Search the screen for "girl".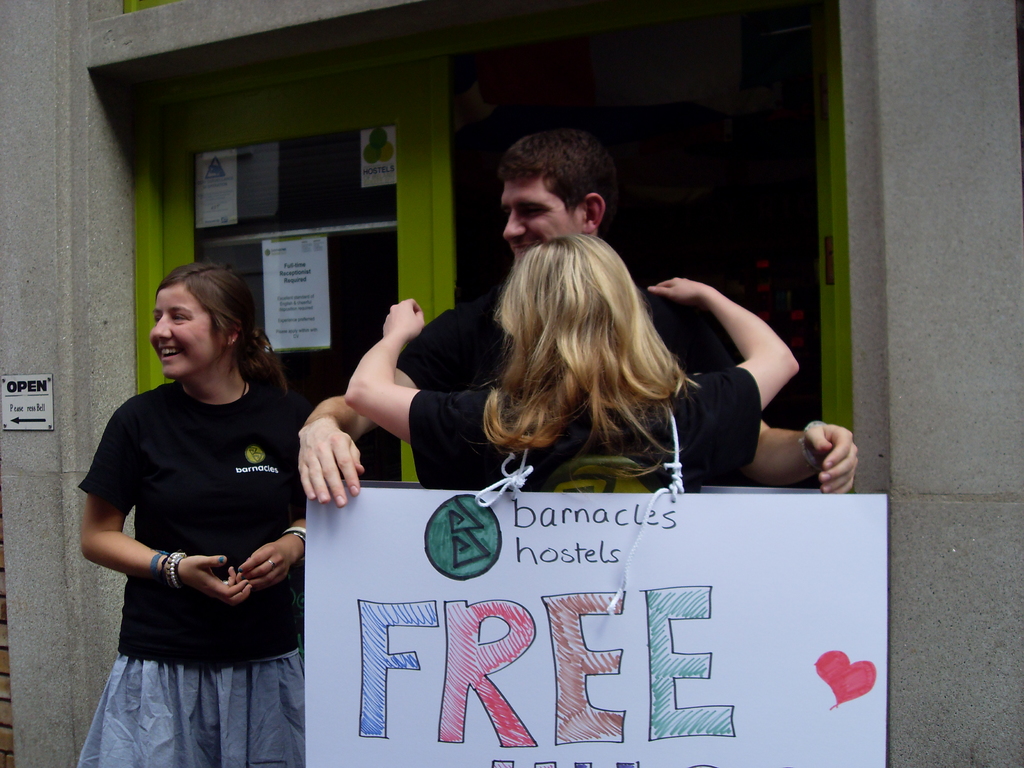
Found at (left=344, top=232, right=800, bottom=495).
